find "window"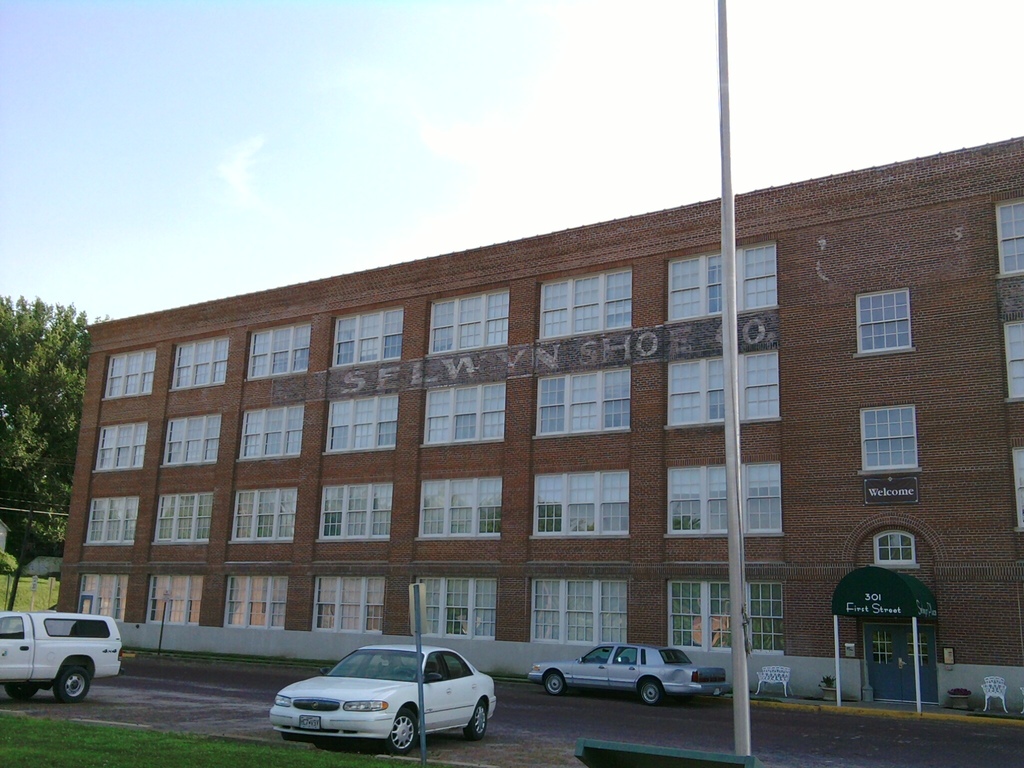
430, 285, 511, 346
